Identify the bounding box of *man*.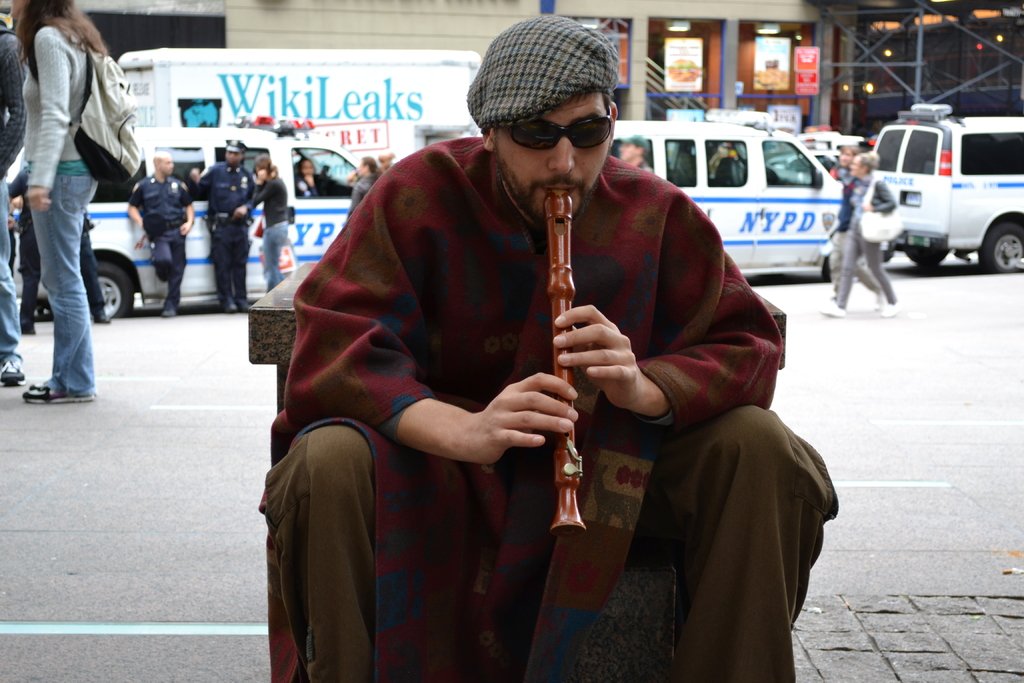
detection(0, 15, 27, 381).
